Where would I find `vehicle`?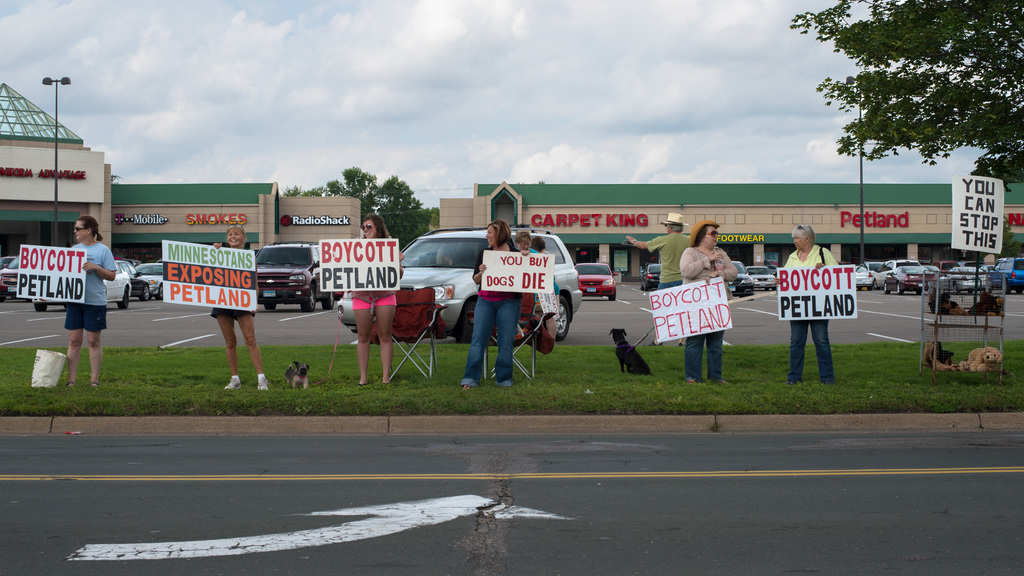
At (250, 244, 345, 306).
